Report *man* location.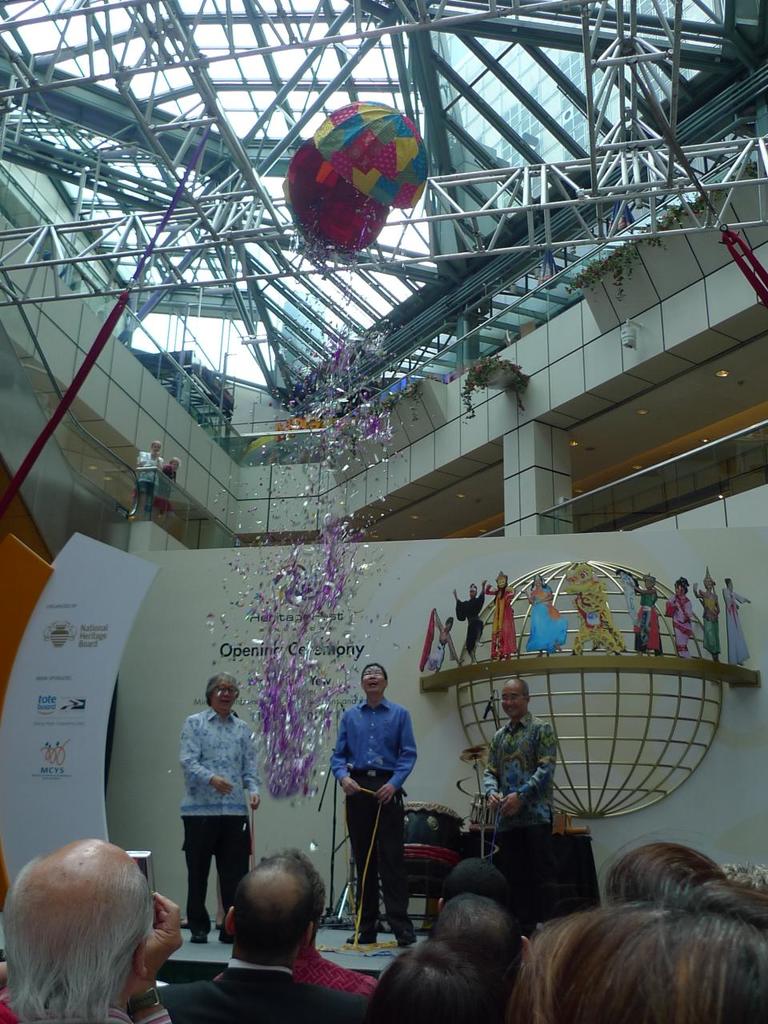
Report: (x1=433, y1=608, x2=459, y2=671).
